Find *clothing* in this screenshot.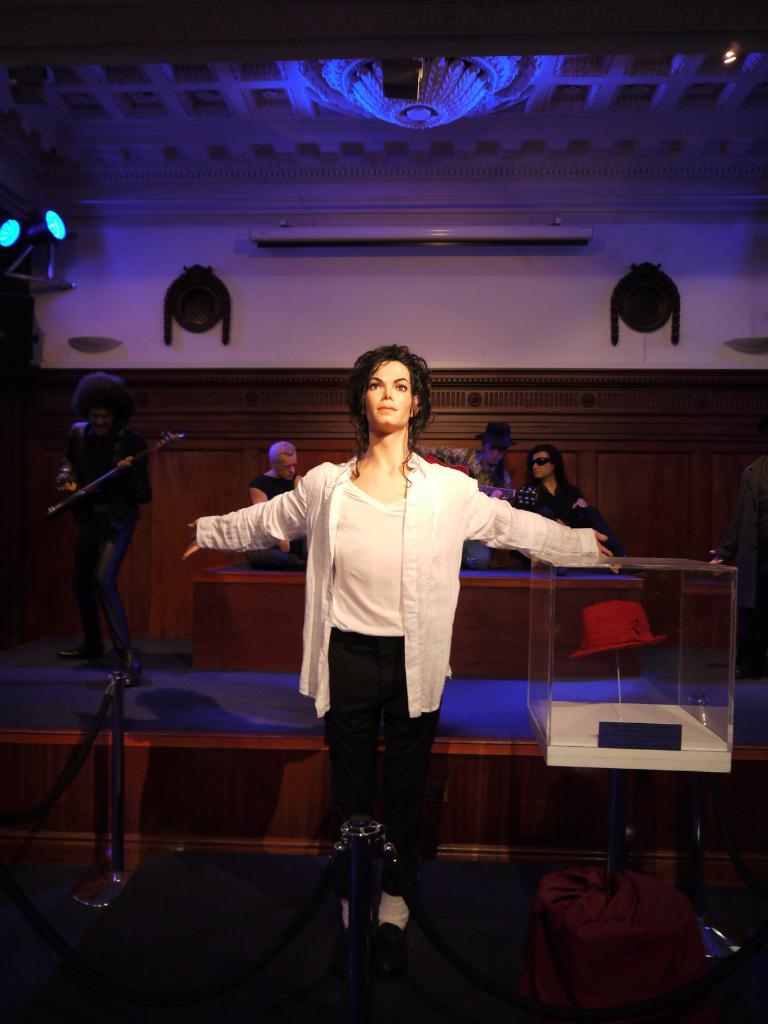
The bounding box for *clothing* is select_region(236, 467, 308, 563).
